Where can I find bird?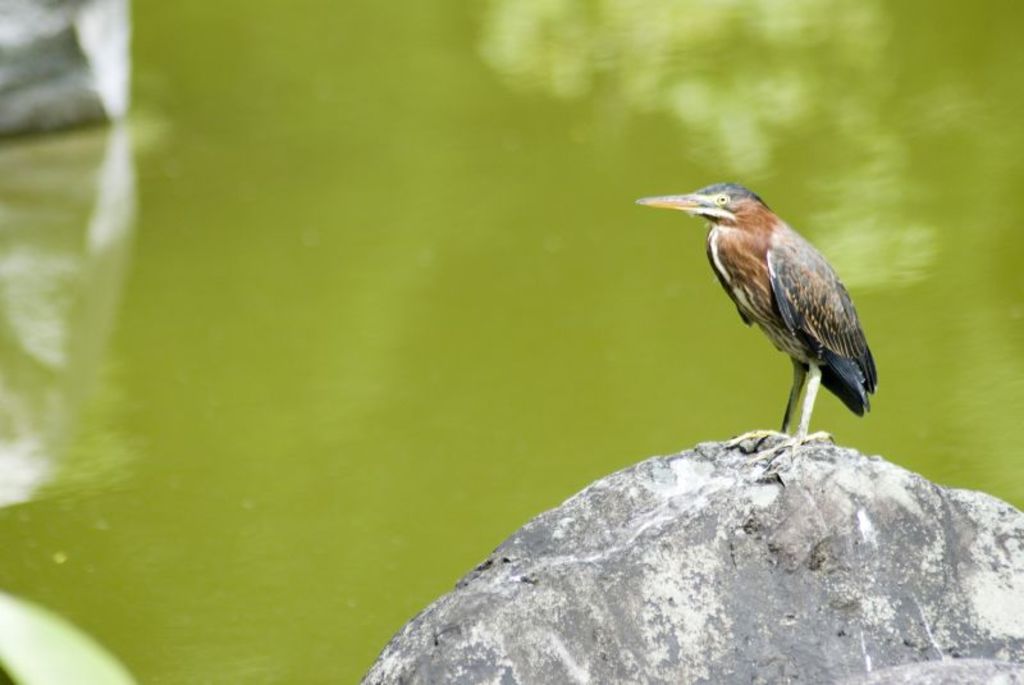
You can find it at 652:177:888:456.
